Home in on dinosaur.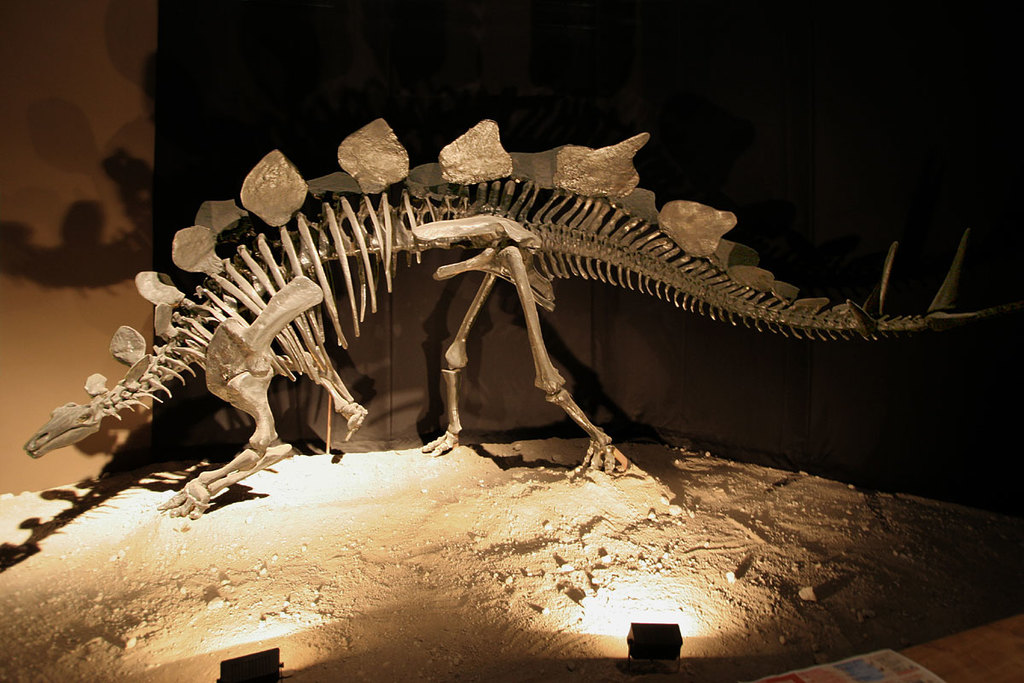
Homed in at (left=26, top=117, right=1017, bottom=524).
